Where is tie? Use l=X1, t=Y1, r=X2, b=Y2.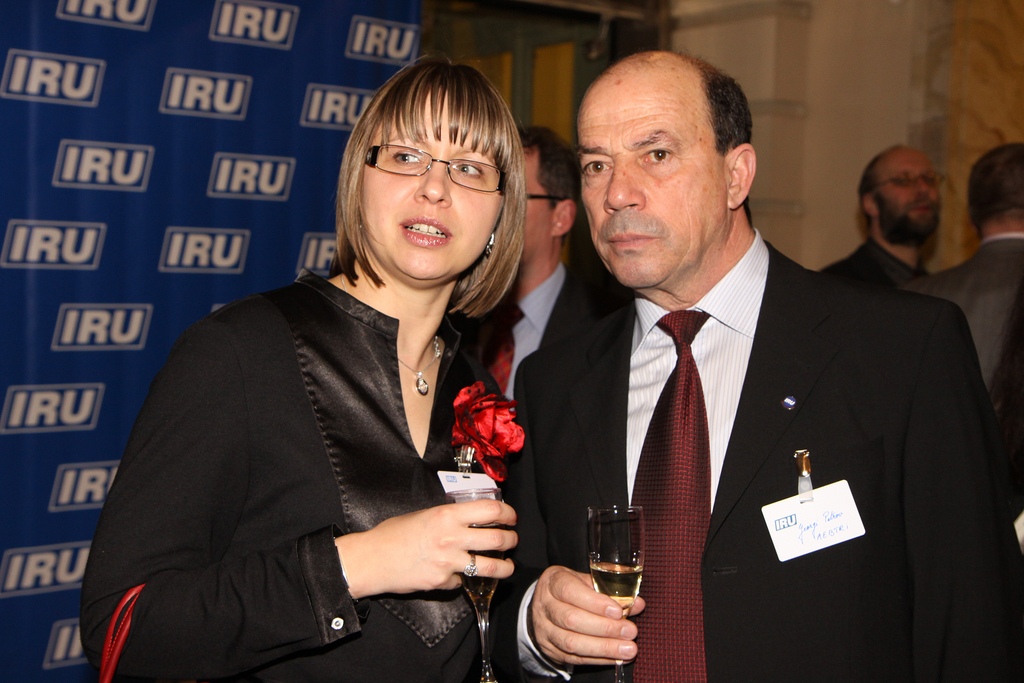
l=627, t=310, r=710, b=682.
